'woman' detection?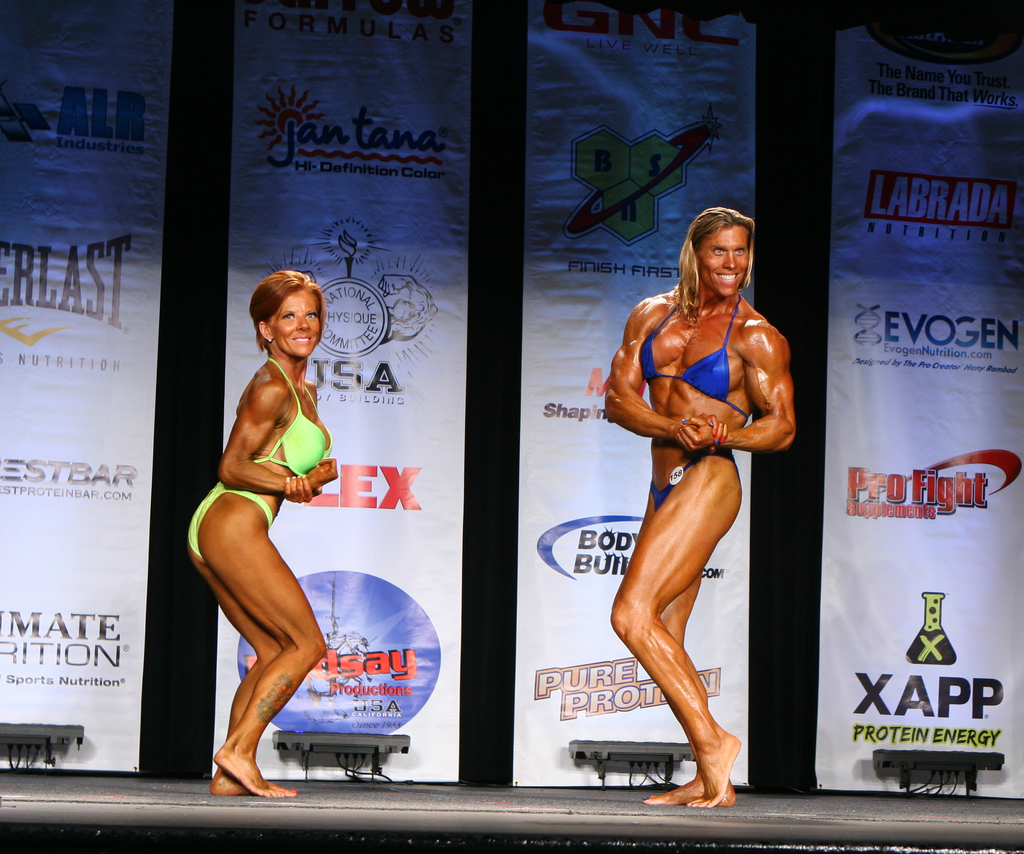
region(188, 266, 342, 796)
